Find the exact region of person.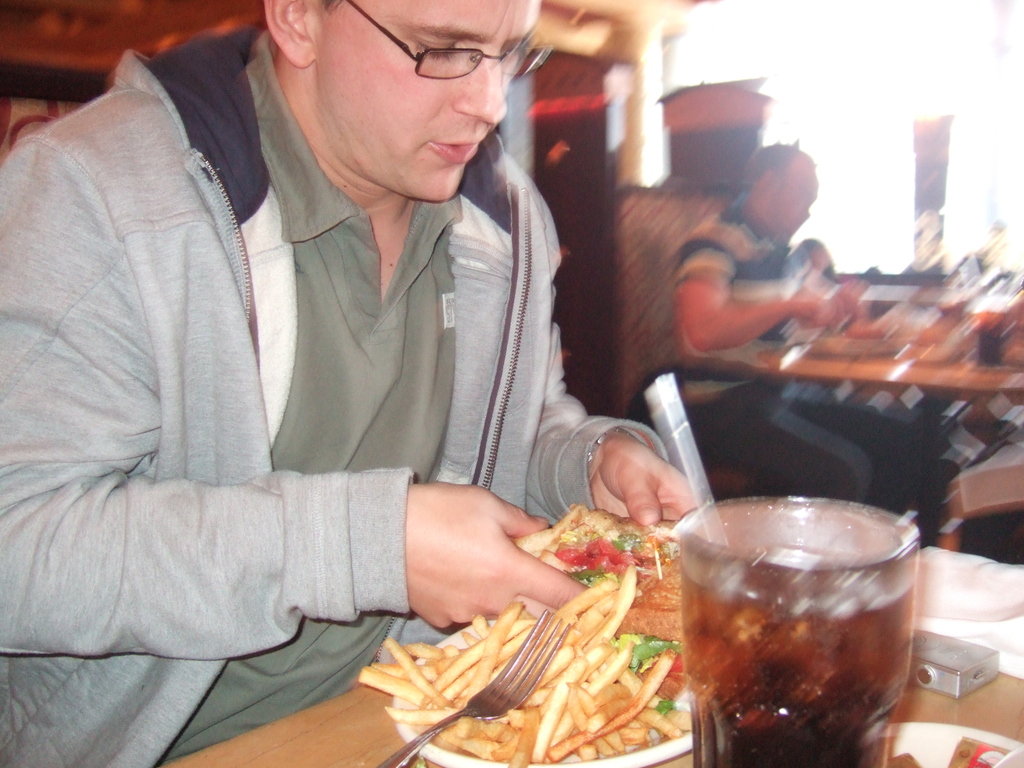
Exact region: crop(0, 0, 694, 767).
